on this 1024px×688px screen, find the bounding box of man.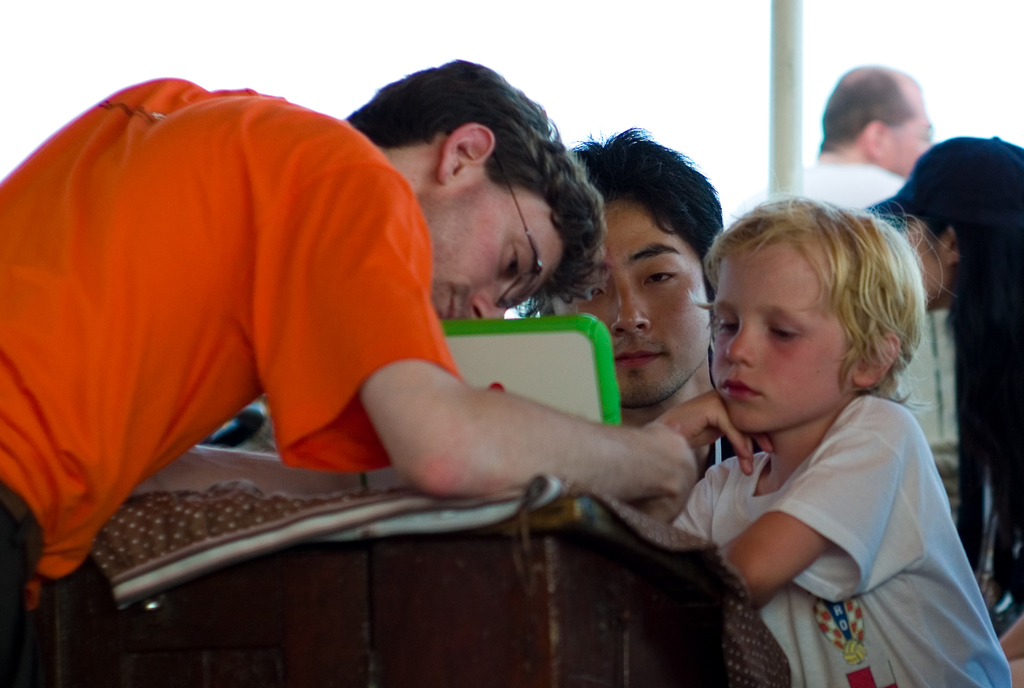
Bounding box: (left=792, top=65, right=975, bottom=569).
